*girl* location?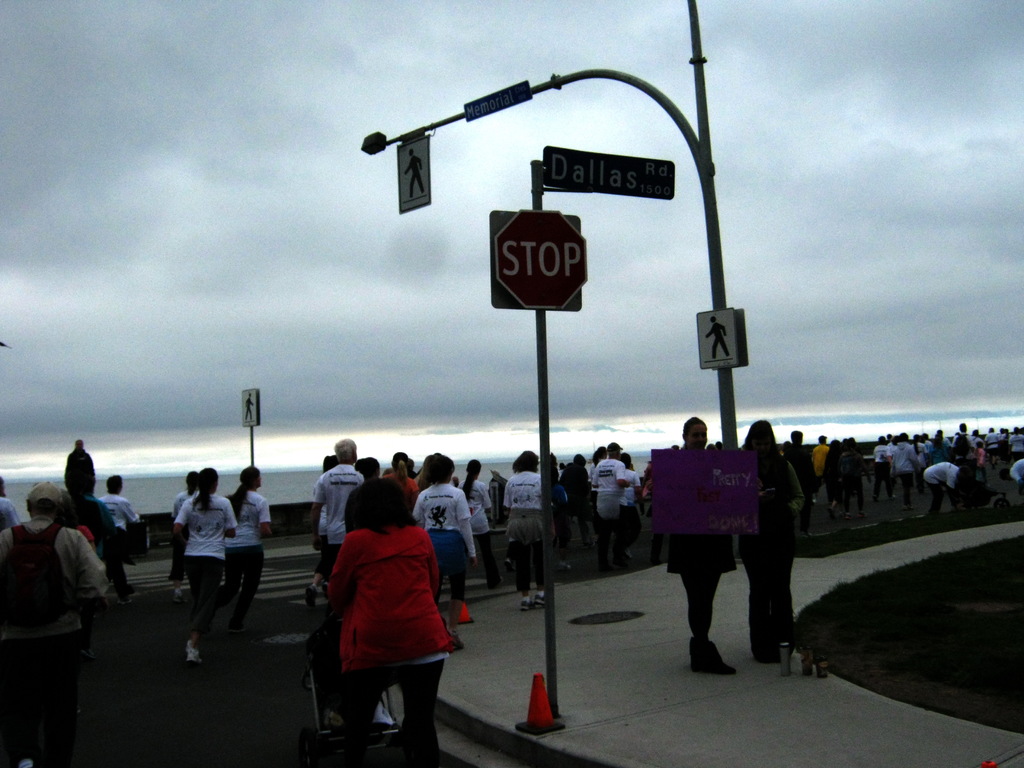
crop(172, 467, 238, 667)
